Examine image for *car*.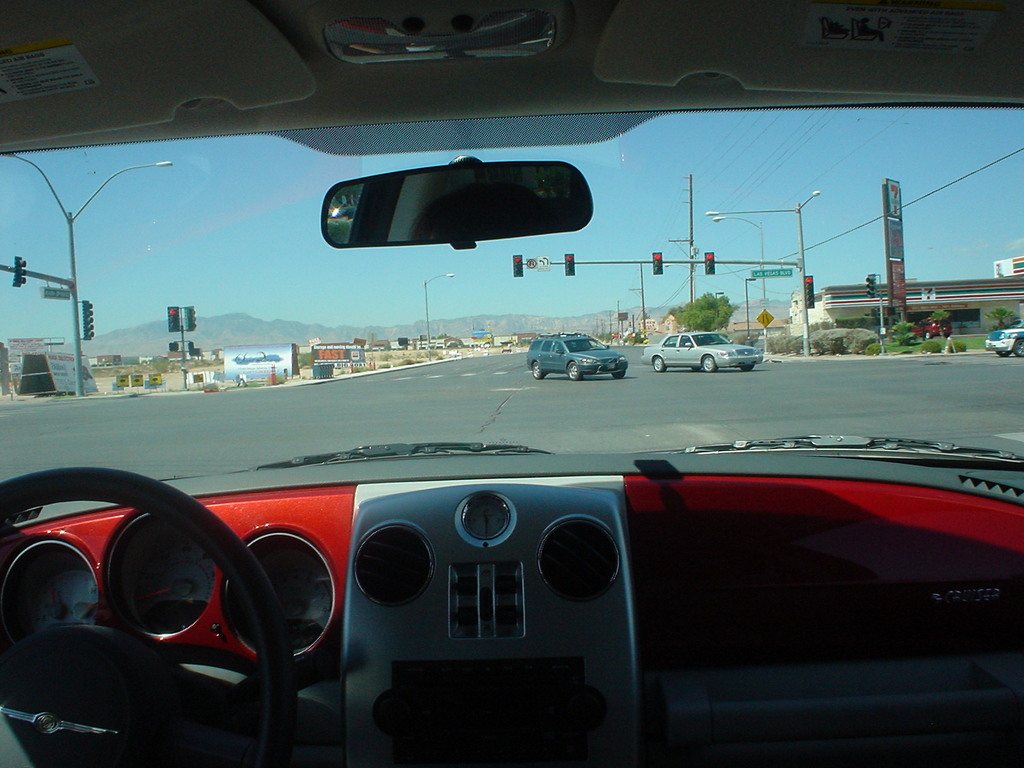
Examination result: 983:321:1023:358.
